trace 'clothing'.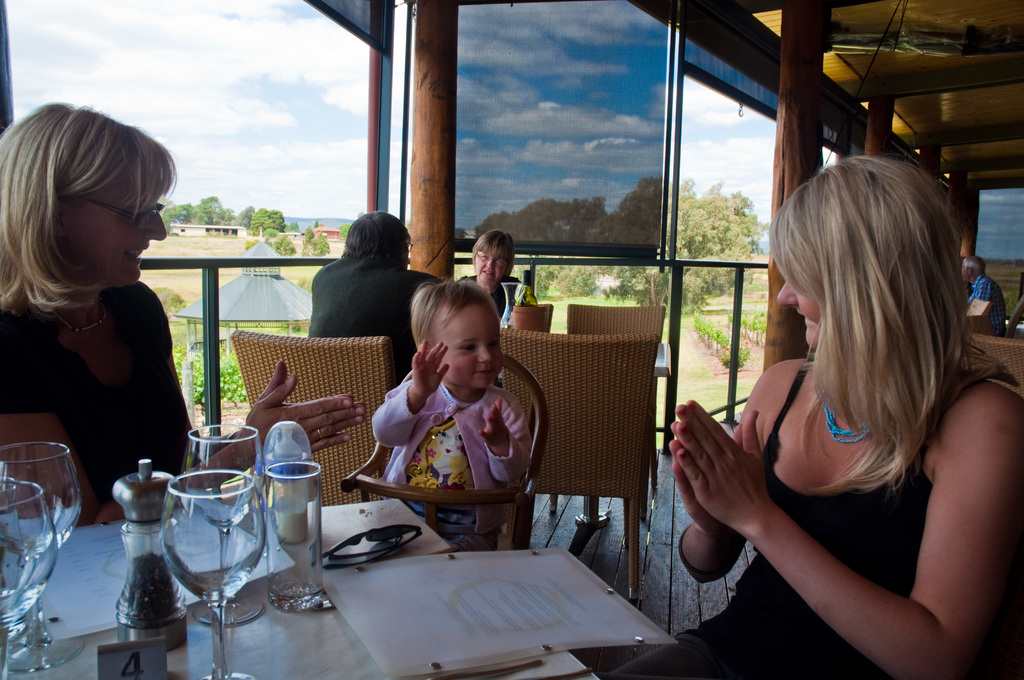
Traced to [left=307, top=259, right=444, bottom=366].
